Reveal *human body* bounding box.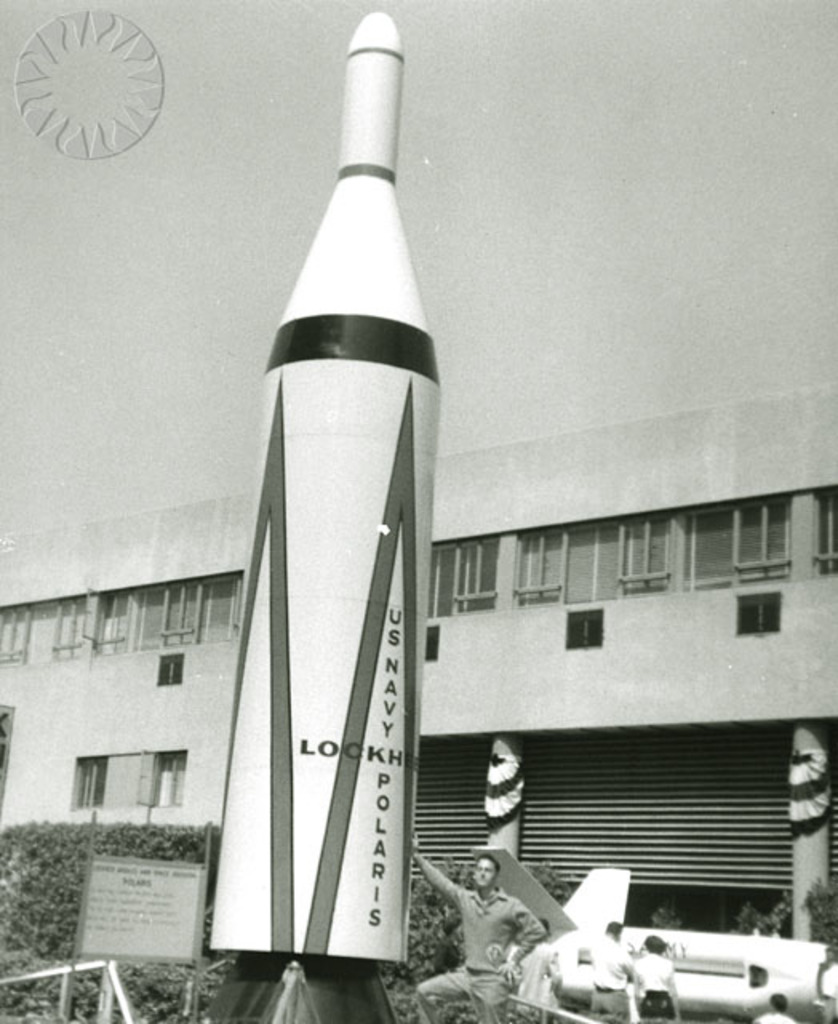
Revealed: region(758, 992, 803, 1022).
